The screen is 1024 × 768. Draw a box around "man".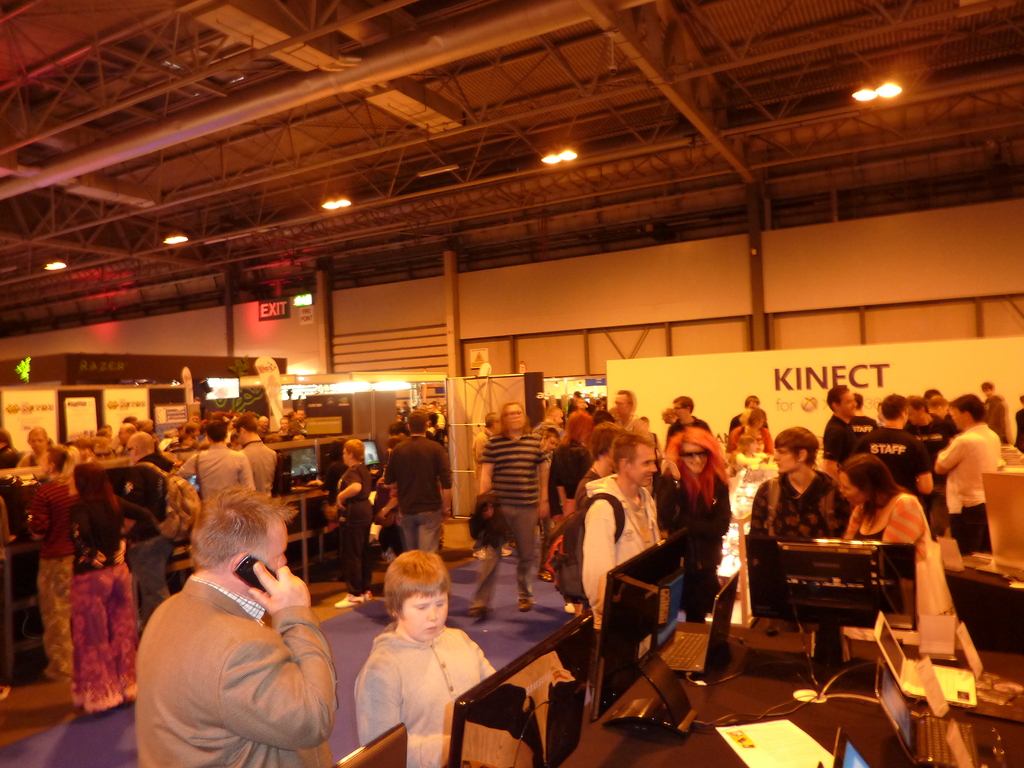
bbox(119, 422, 134, 460).
